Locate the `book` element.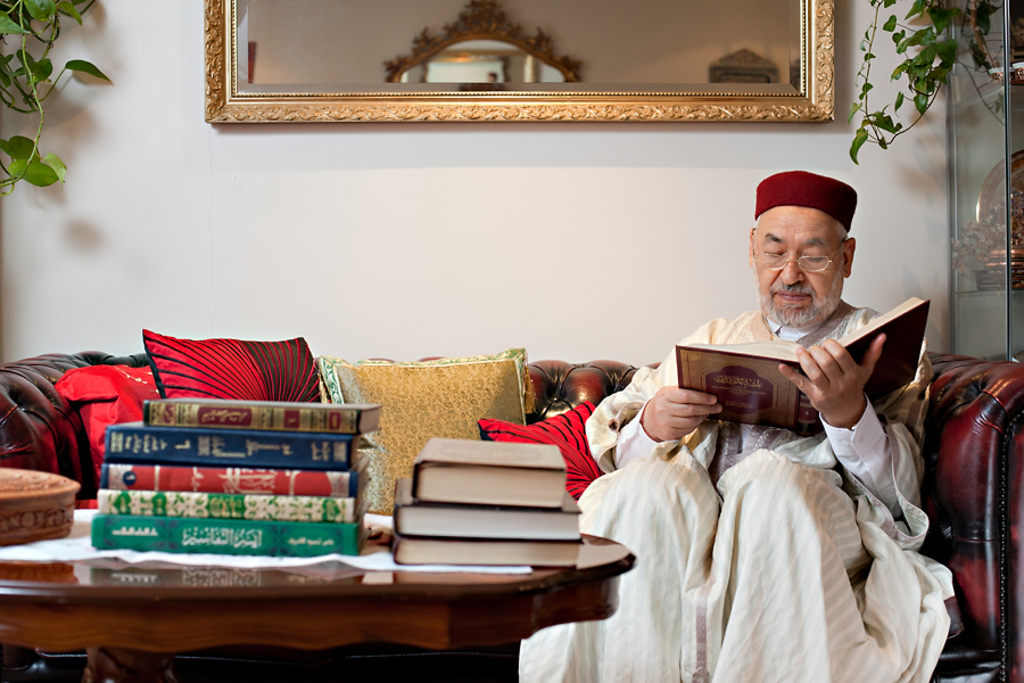
Element bbox: crop(663, 291, 931, 442).
